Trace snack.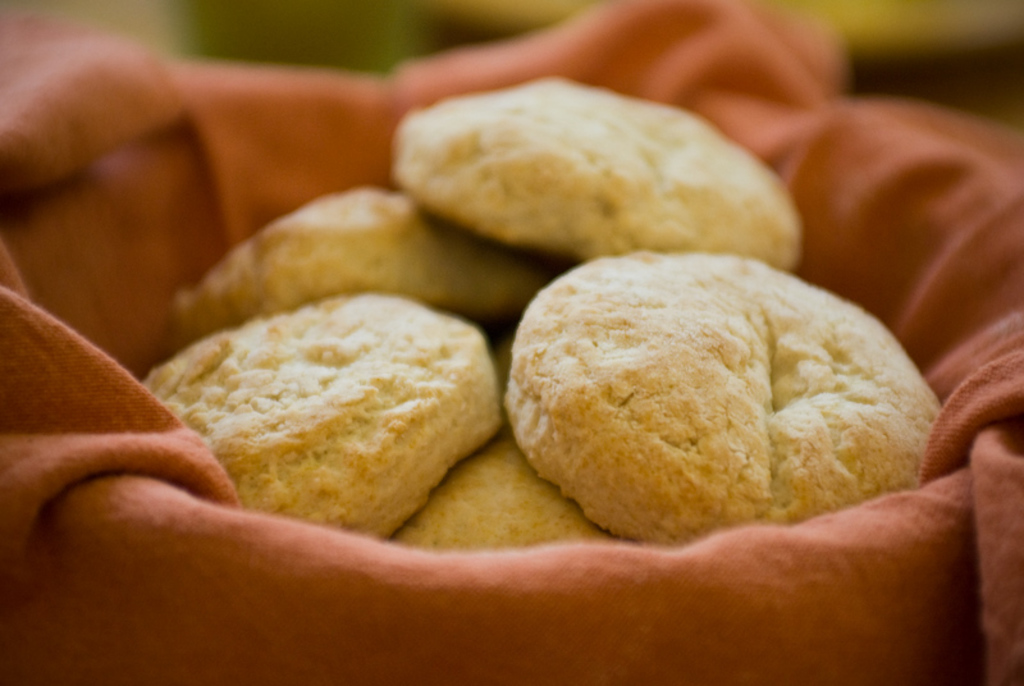
Traced to crop(492, 244, 913, 561).
